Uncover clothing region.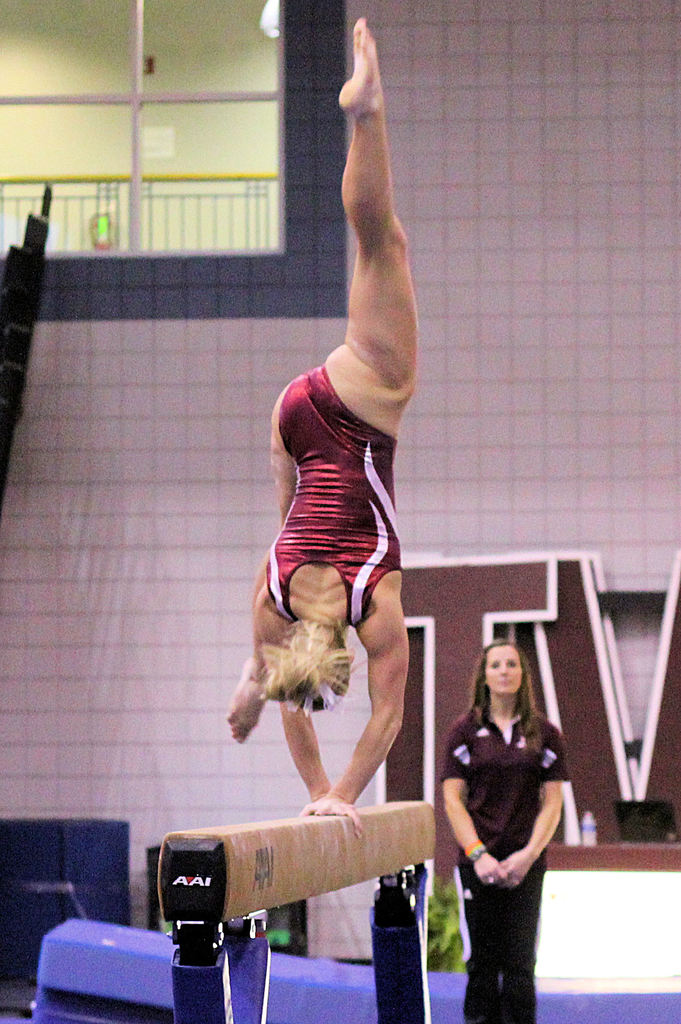
Uncovered: [269,367,412,624].
